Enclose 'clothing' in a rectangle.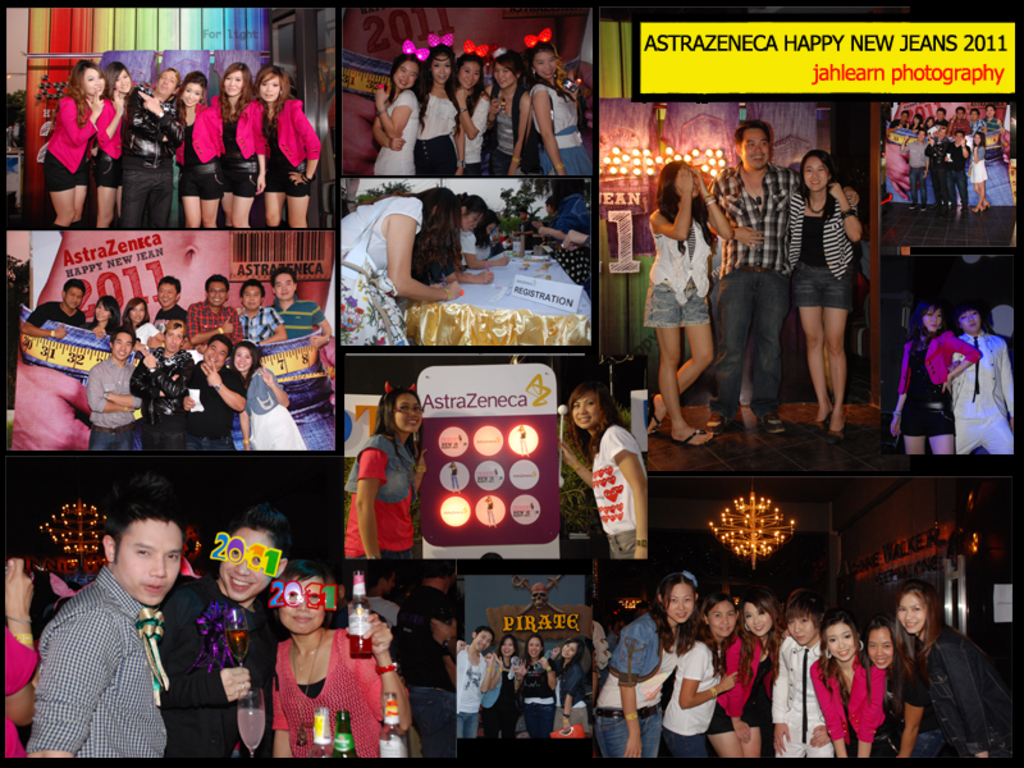
detection(890, 118, 908, 133).
